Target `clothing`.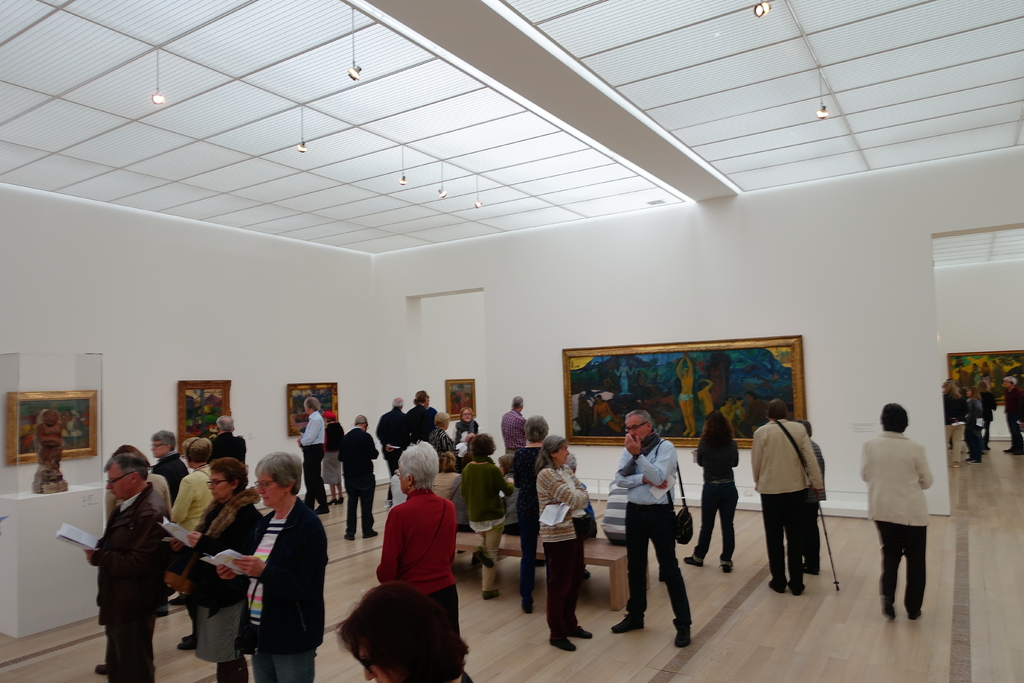
Target region: bbox=(689, 434, 735, 561).
